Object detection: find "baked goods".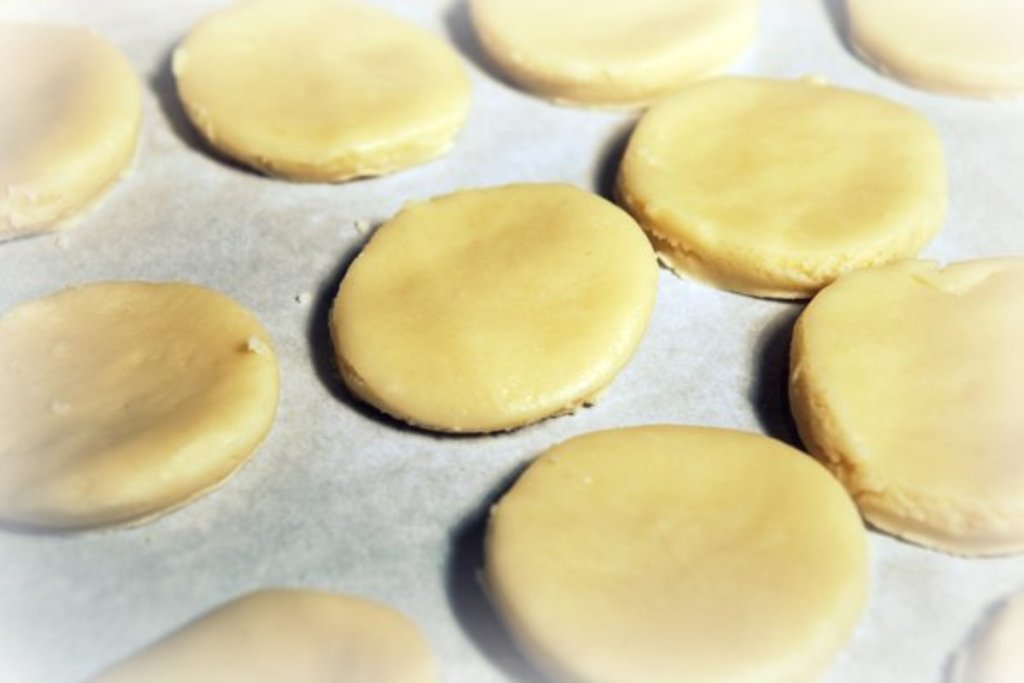
[x1=166, y1=3, x2=473, y2=191].
